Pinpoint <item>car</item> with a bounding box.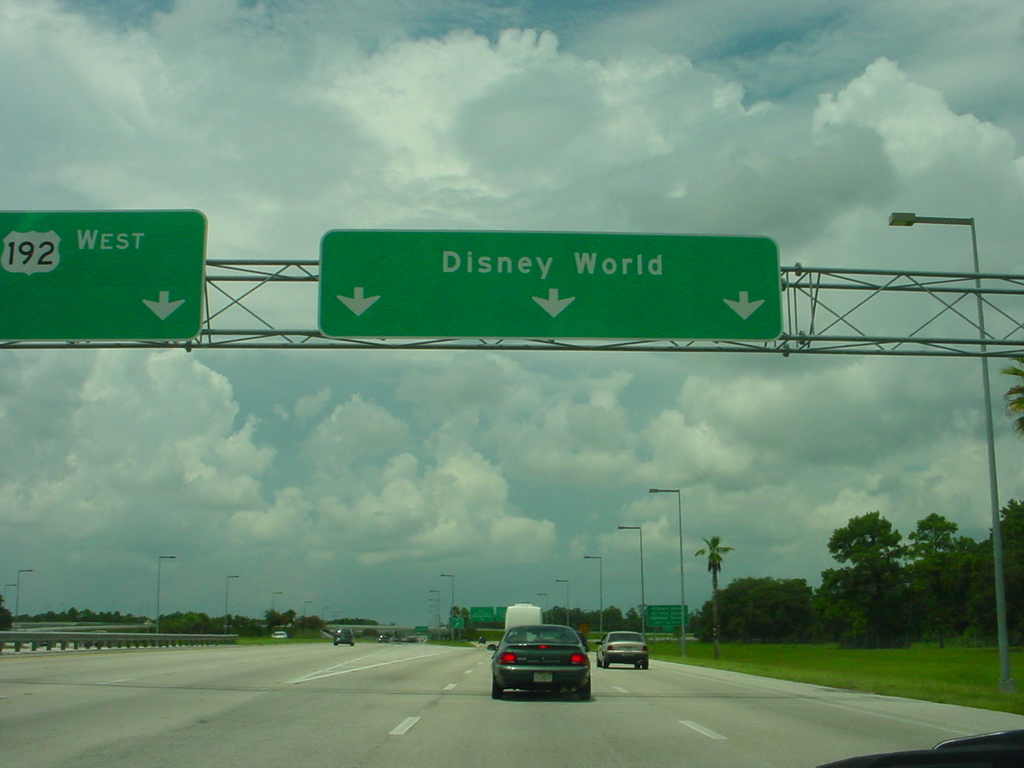
crop(380, 634, 387, 642).
